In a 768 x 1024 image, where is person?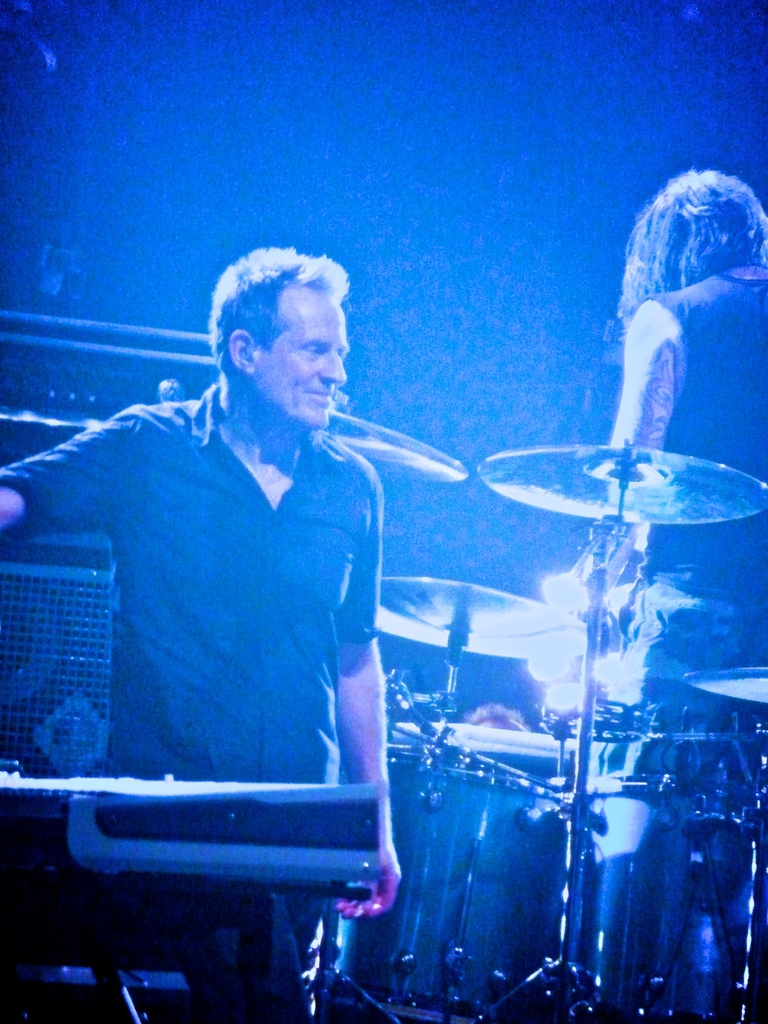
BBox(0, 238, 398, 1016).
